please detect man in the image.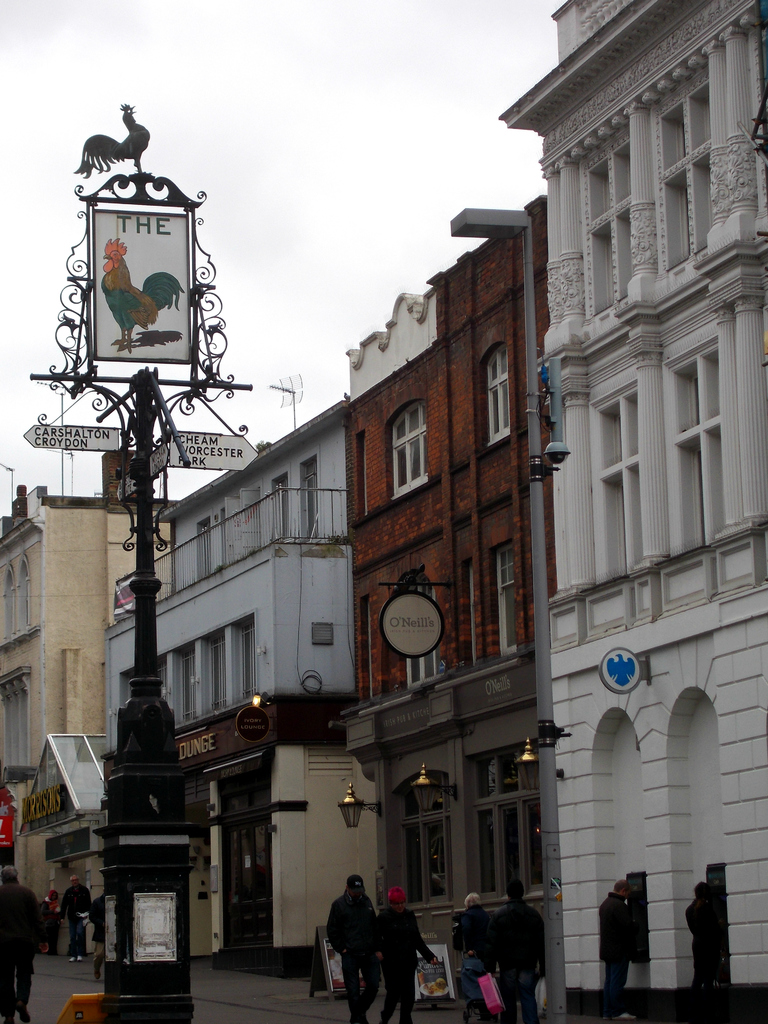
locate(452, 890, 495, 1014).
